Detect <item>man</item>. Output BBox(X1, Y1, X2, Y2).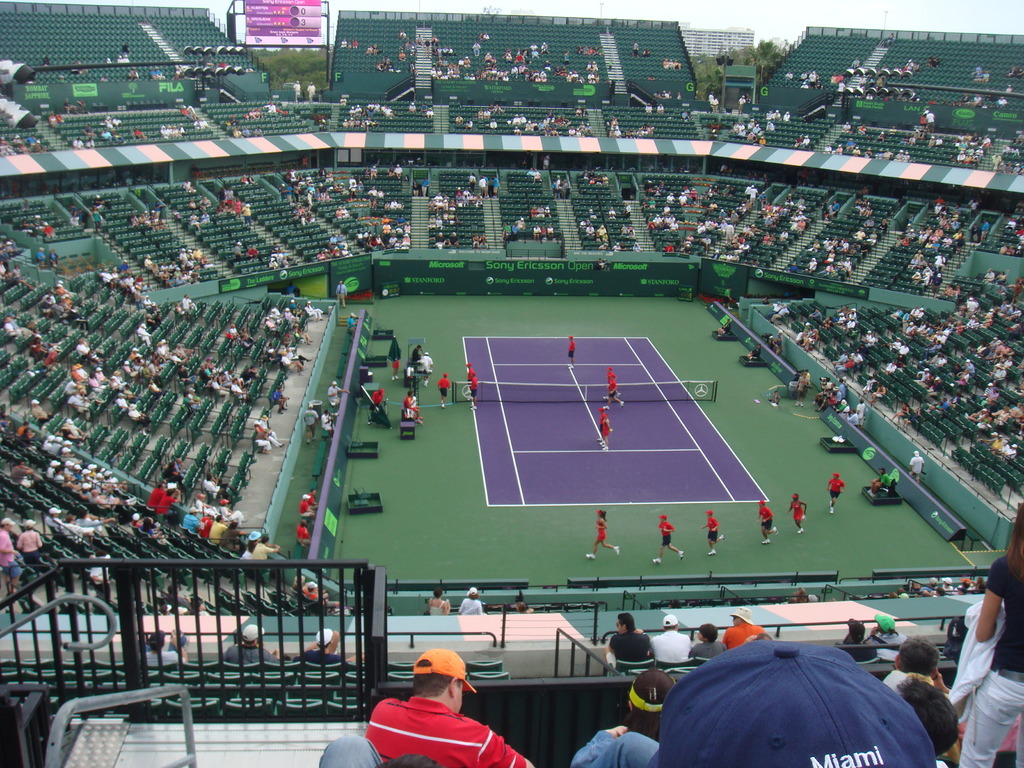
BBox(72, 508, 122, 529).
